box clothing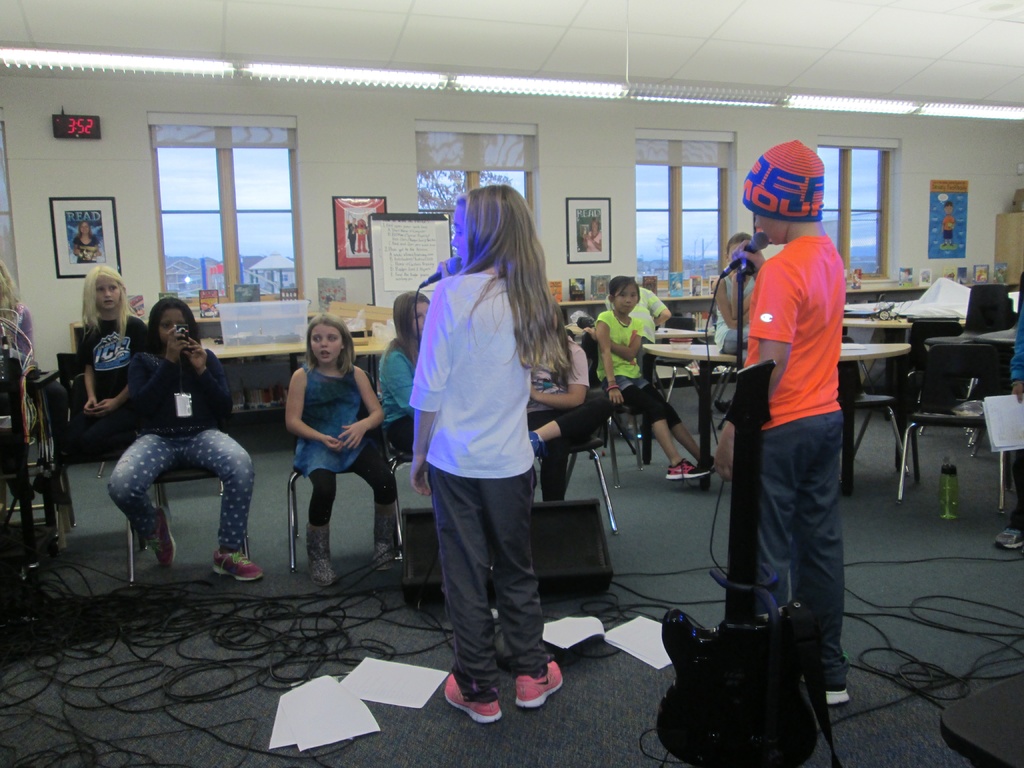
<region>99, 324, 257, 575</region>
